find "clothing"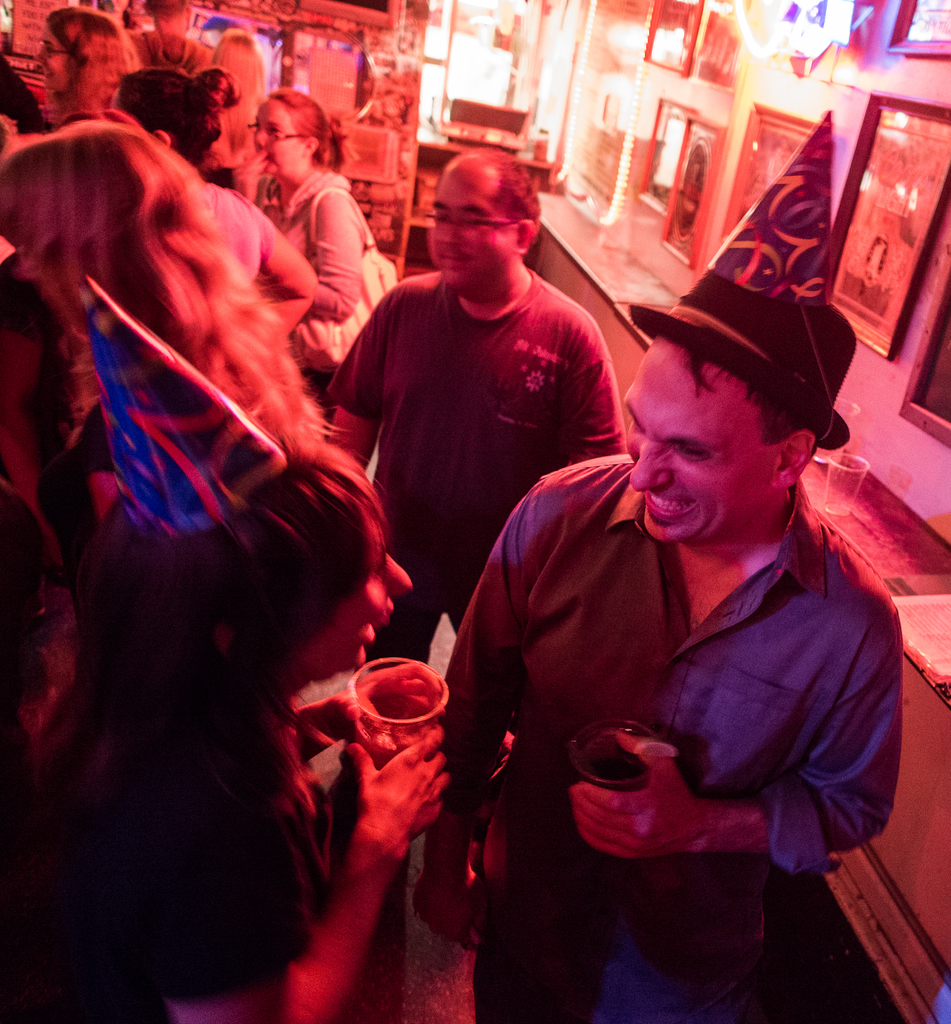
pyautogui.locateOnScreen(426, 389, 891, 979)
